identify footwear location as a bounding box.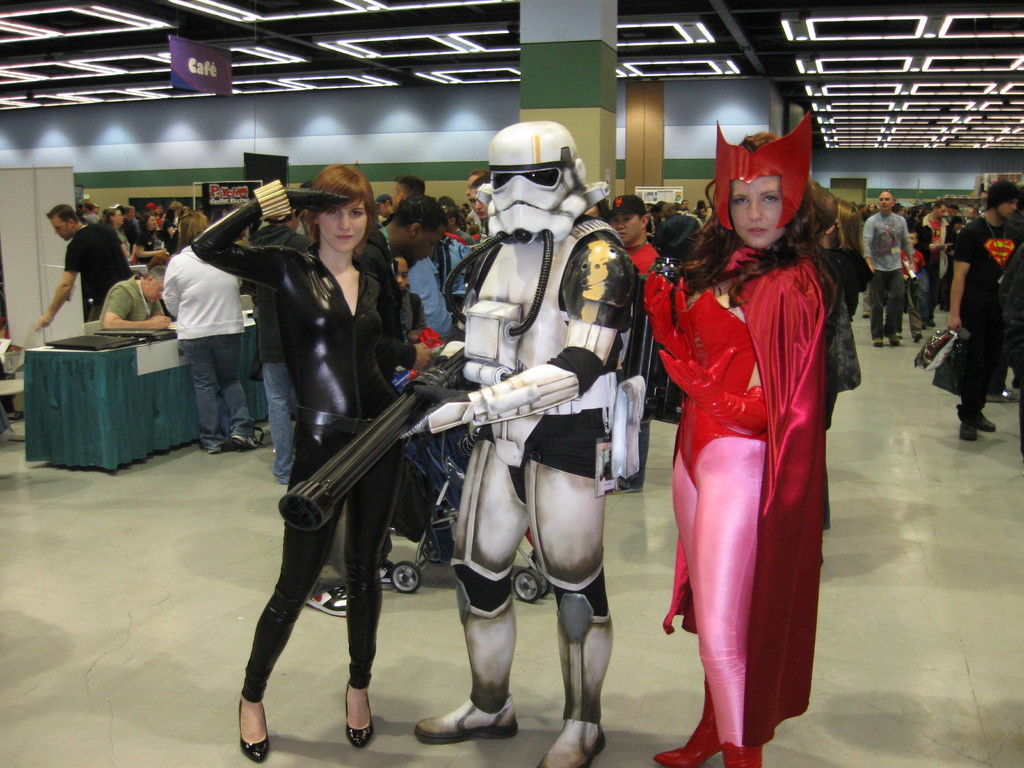
x1=956, y1=410, x2=996, y2=431.
